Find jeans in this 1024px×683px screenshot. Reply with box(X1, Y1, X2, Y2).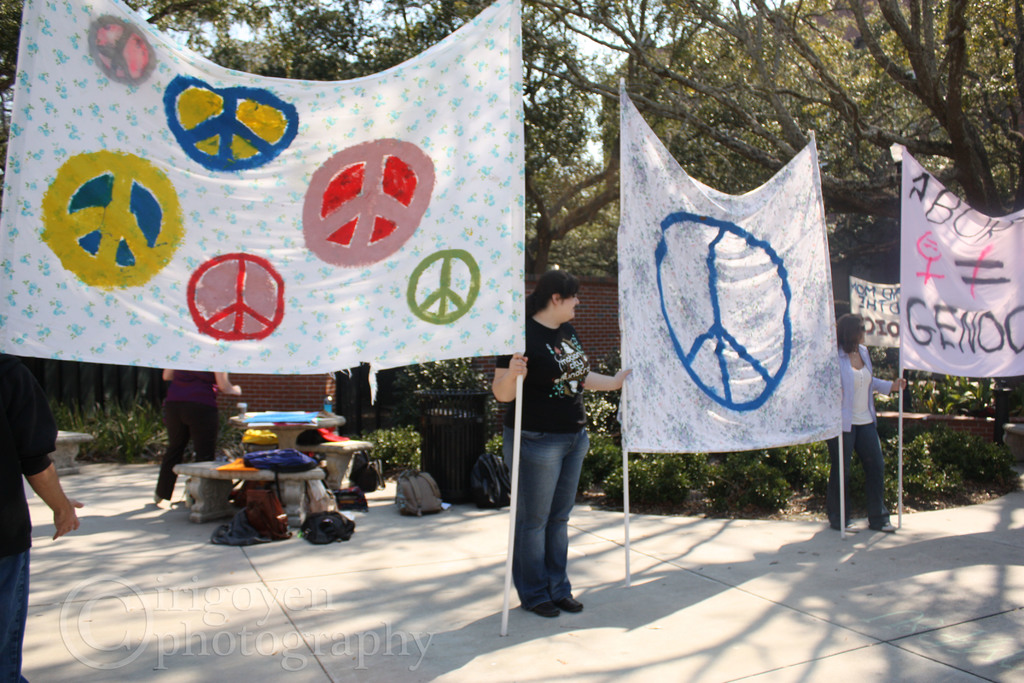
box(506, 424, 589, 605).
